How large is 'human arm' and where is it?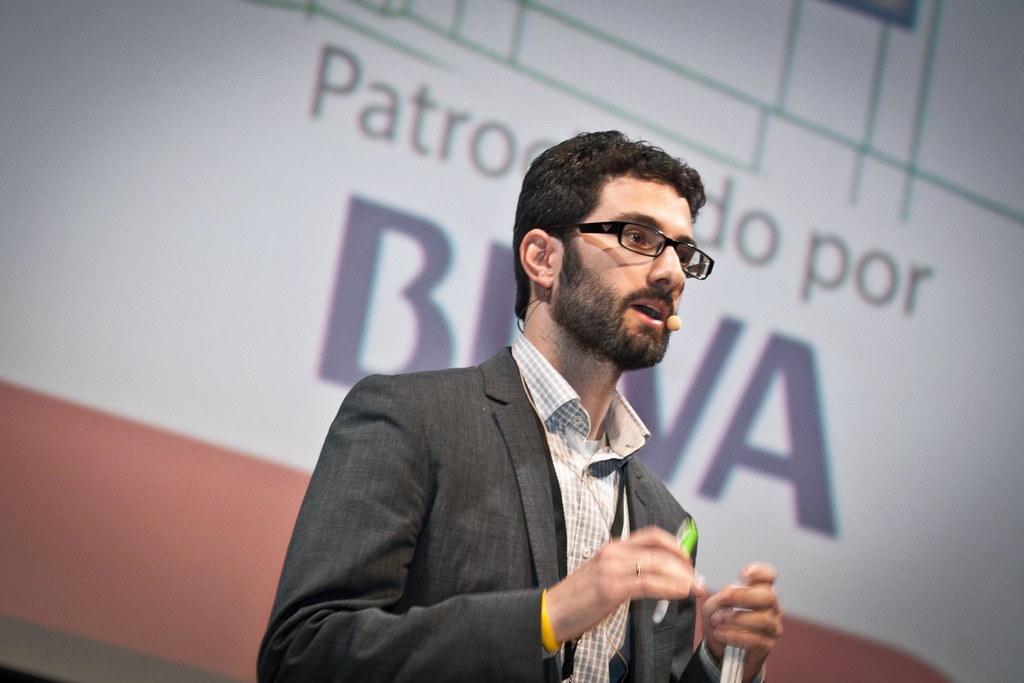
Bounding box: (678,552,807,682).
